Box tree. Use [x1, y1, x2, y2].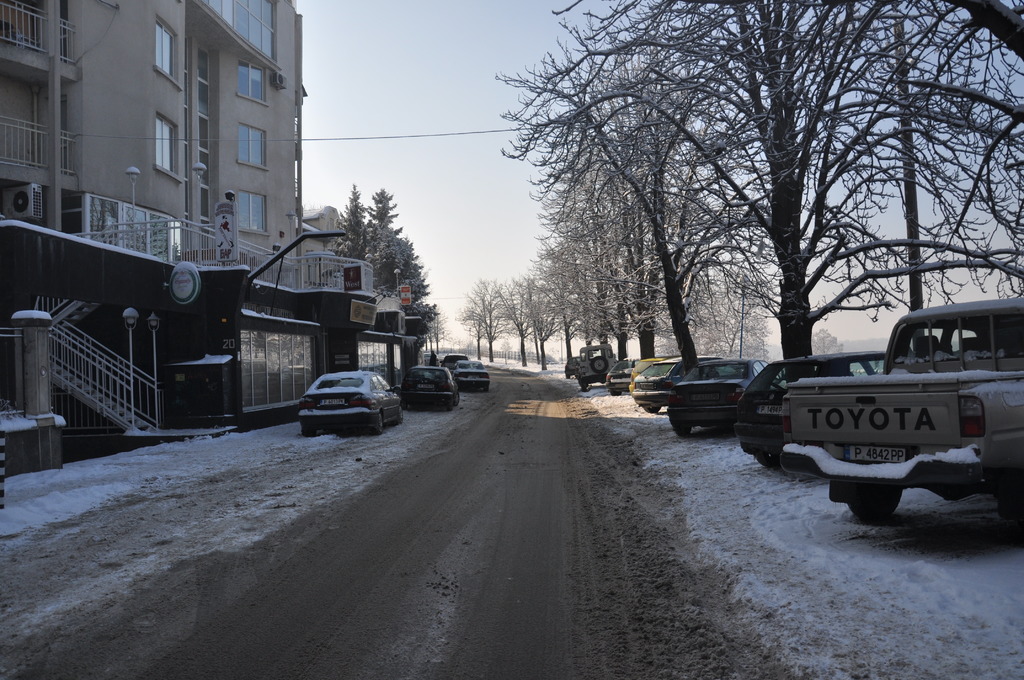
[535, 270, 564, 366].
